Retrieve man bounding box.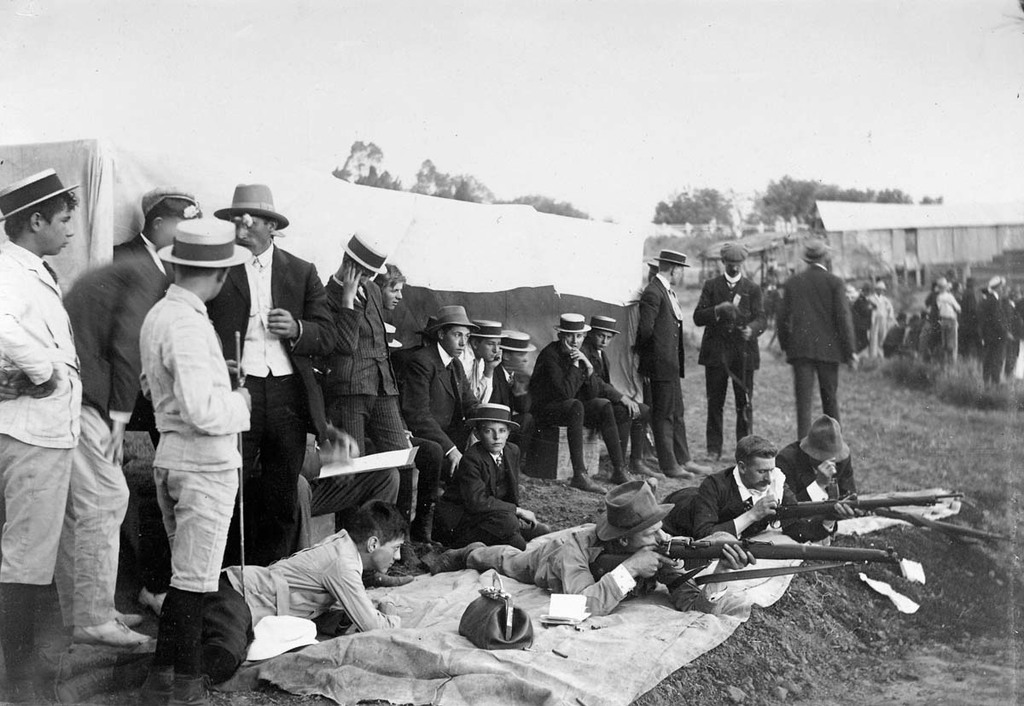
Bounding box: <region>400, 309, 486, 489</region>.
